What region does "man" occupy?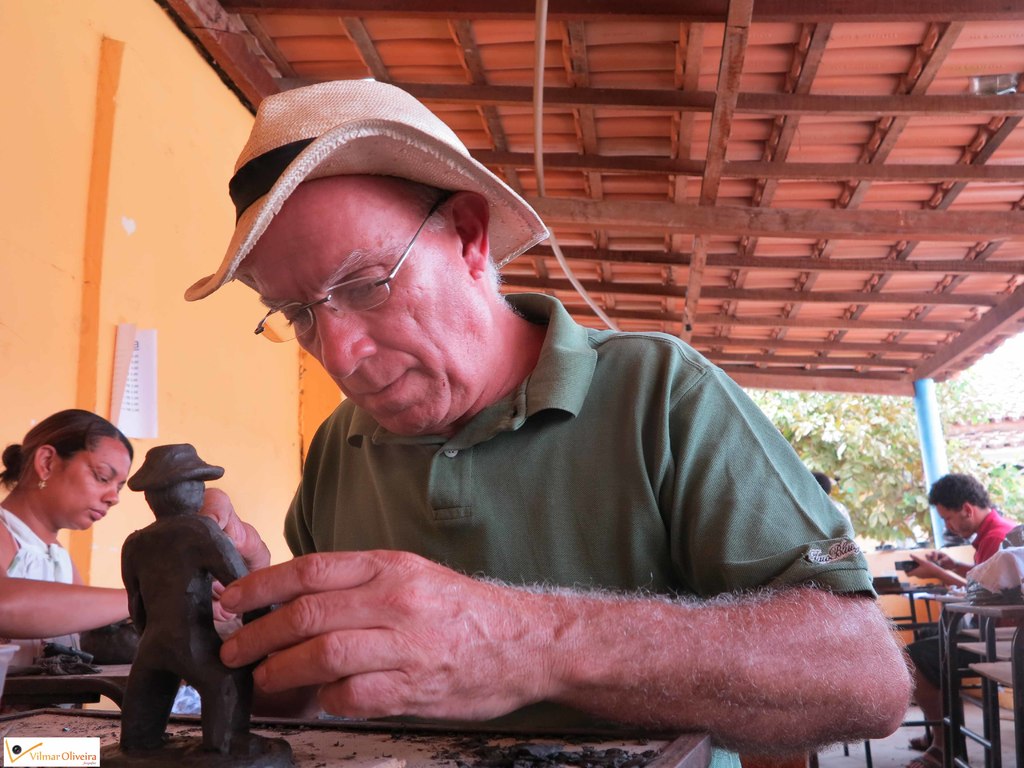
bbox=(154, 106, 897, 767).
